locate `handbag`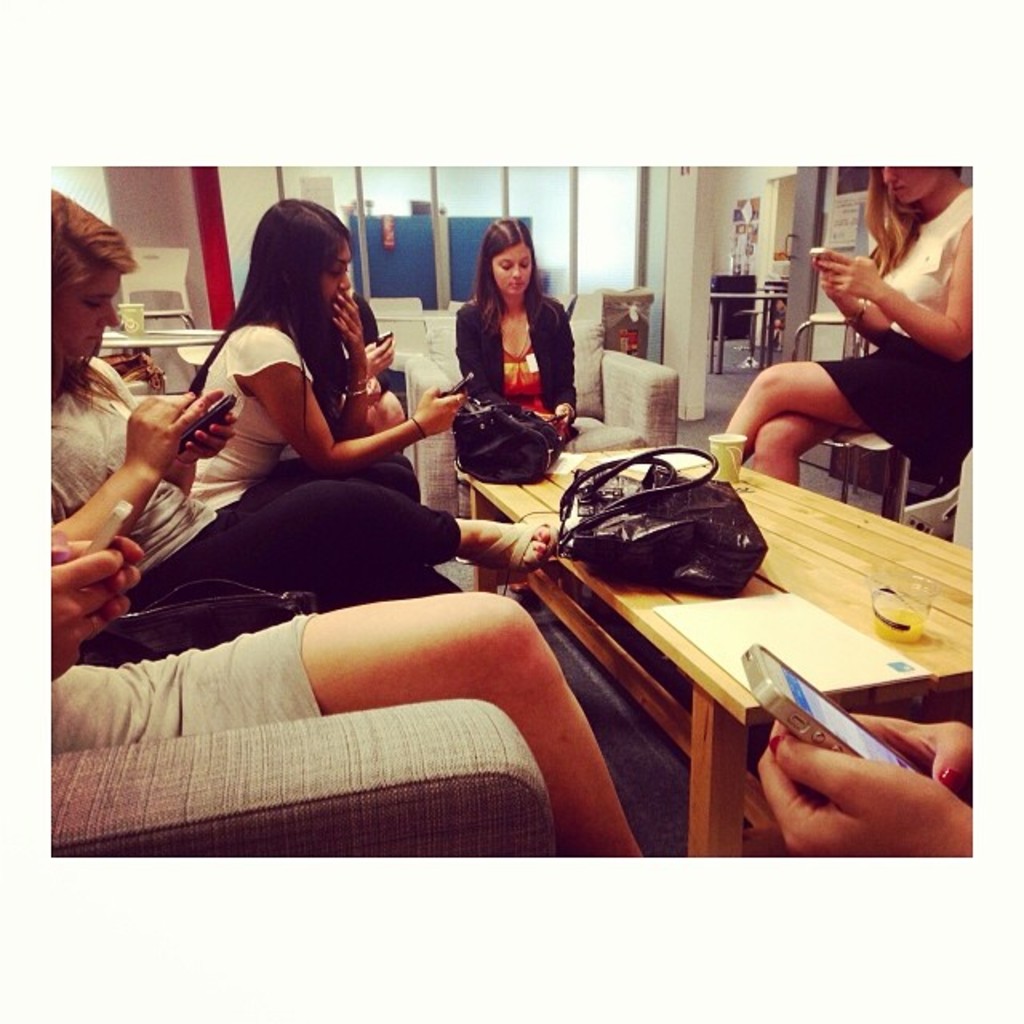
l=453, t=392, r=558, b=486
